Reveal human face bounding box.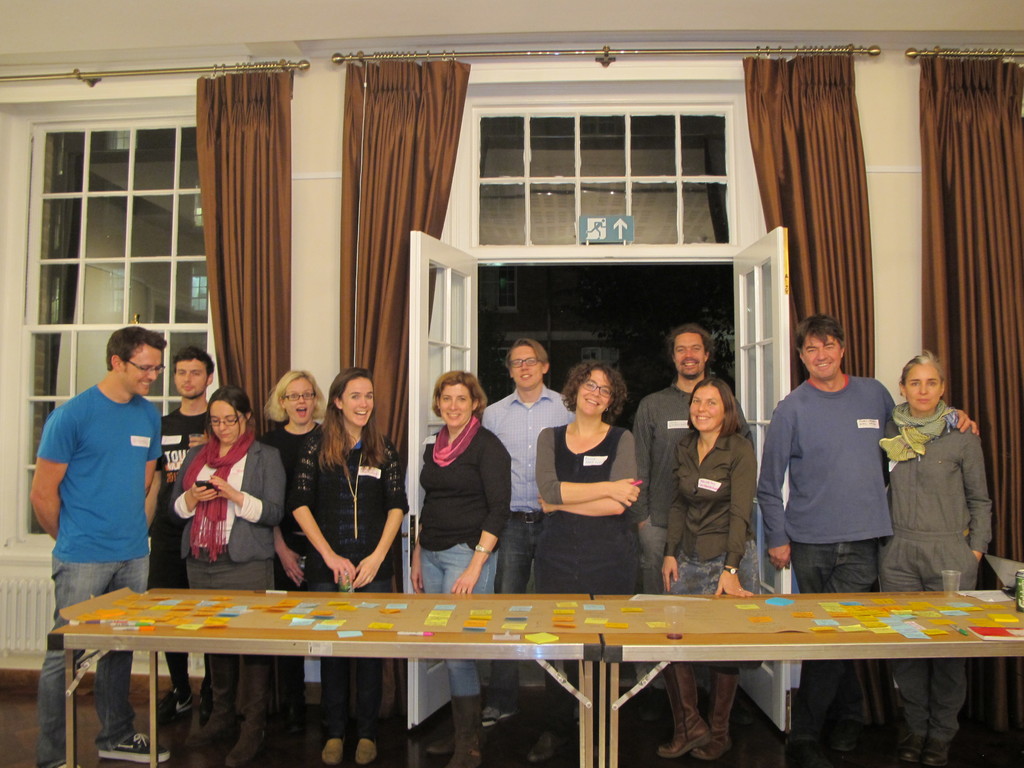
Revealed: (left=439, top=385, right=470, bottom=426).
